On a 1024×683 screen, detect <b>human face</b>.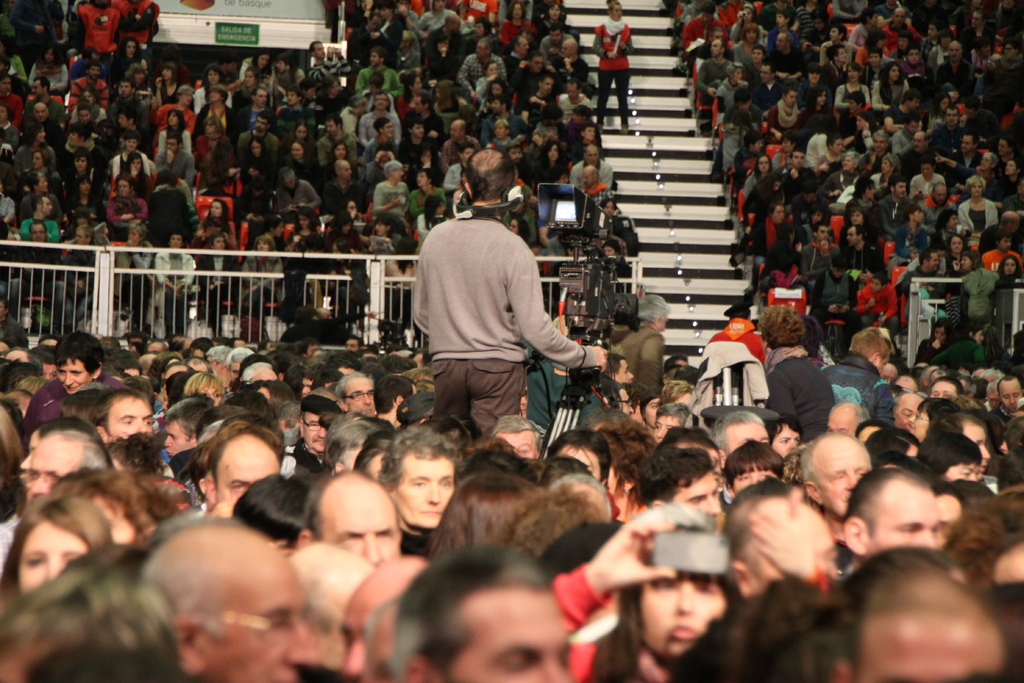
947,462,977,479.
